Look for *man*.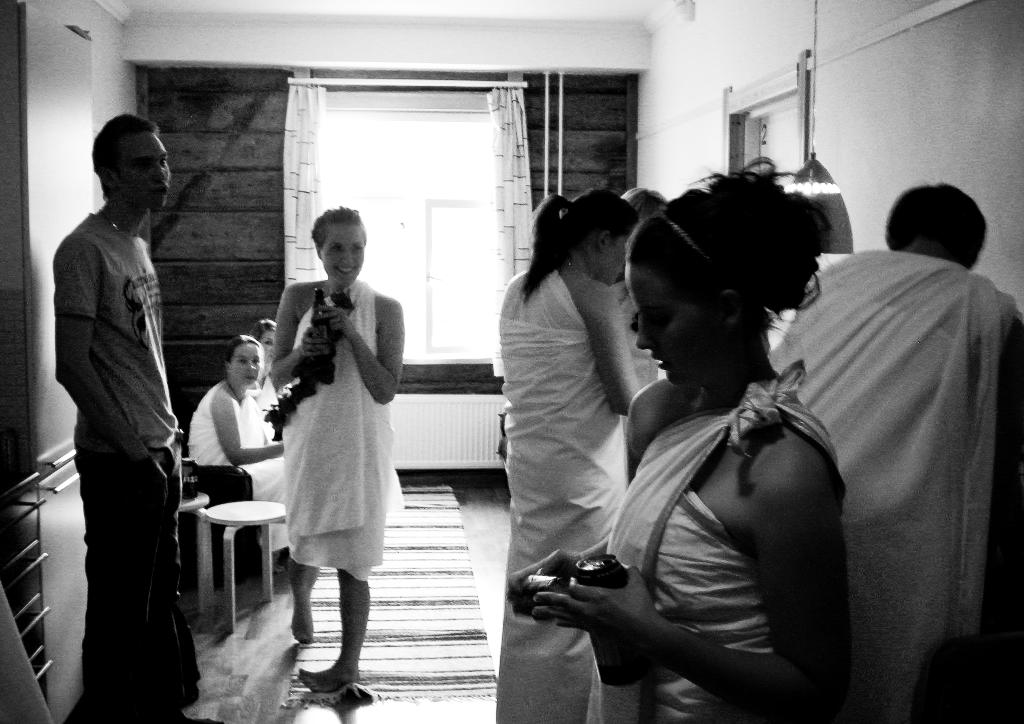
Found: (x1=46, y1=104, x2=212, y2=710).
